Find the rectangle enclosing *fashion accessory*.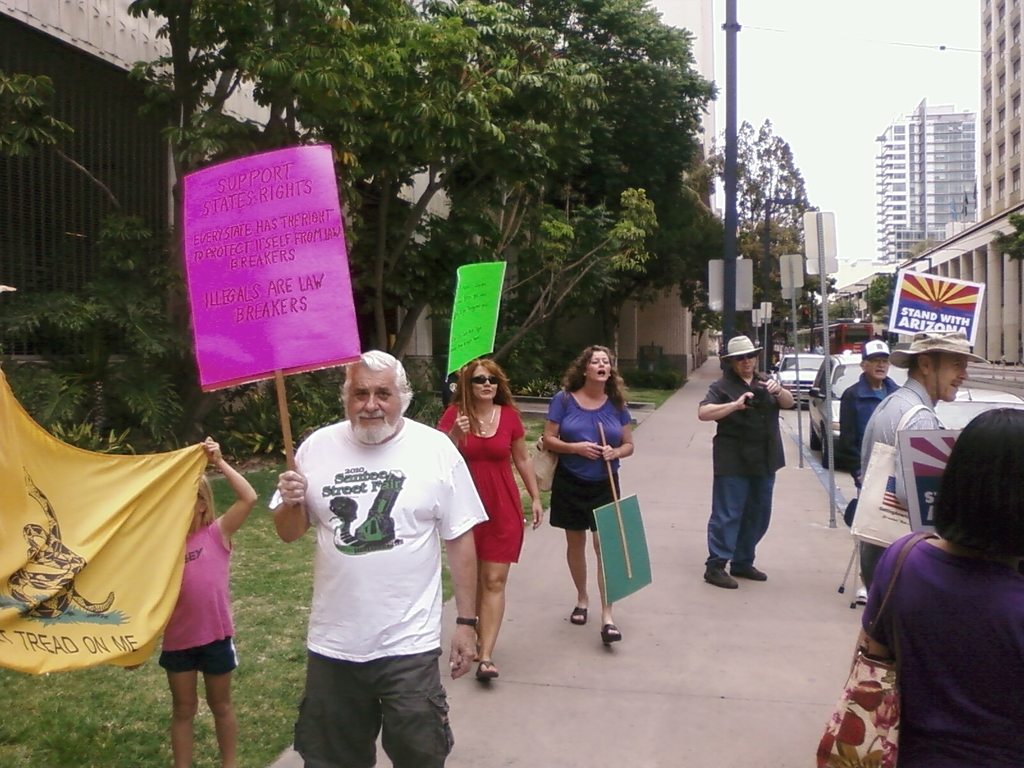
bbox=(467, 371, 501, 381).
